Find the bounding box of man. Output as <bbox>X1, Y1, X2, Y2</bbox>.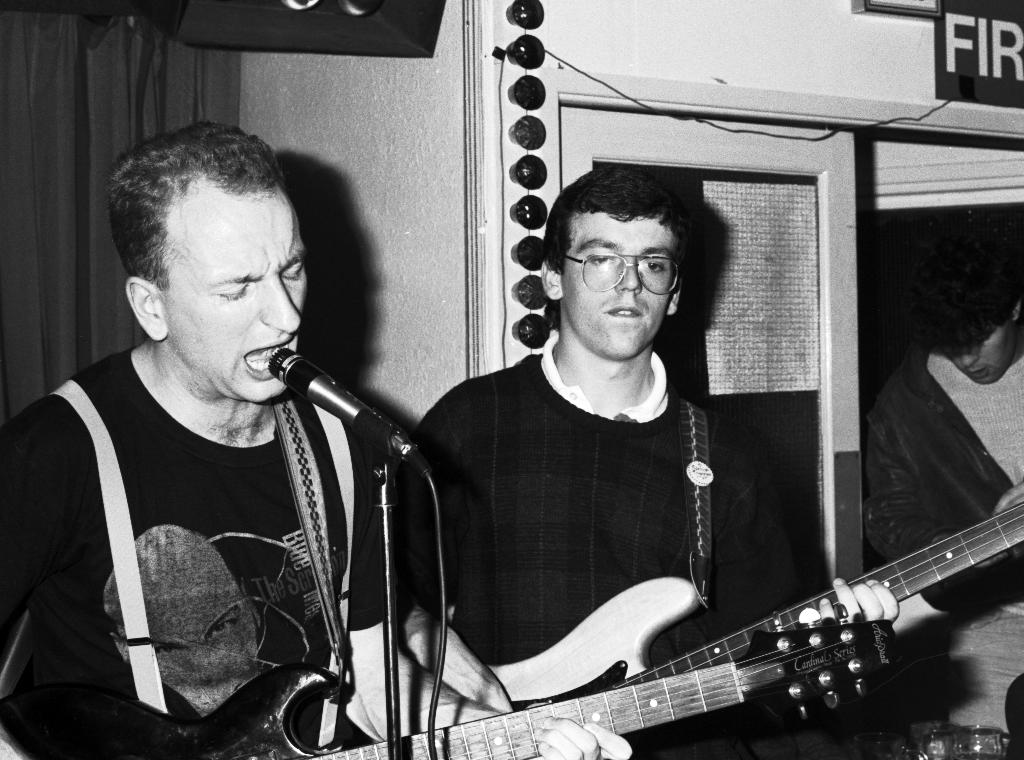
<bbox>404, 166, 895, 759</bbox>.
